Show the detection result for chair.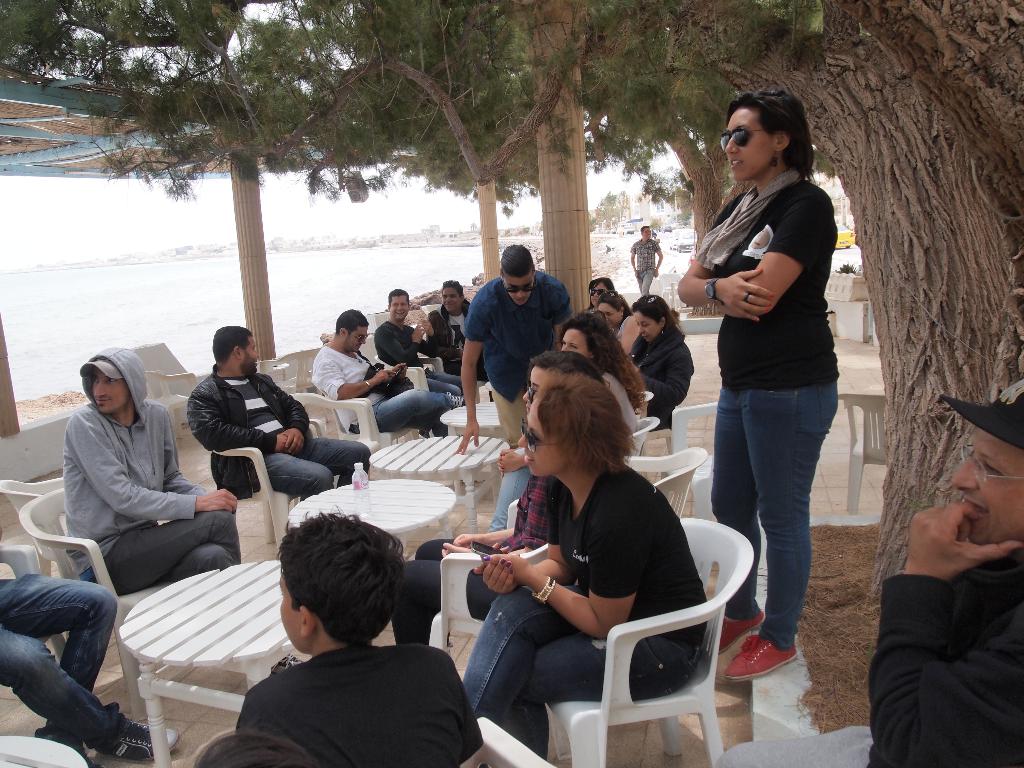
region(427, 541, 551, 660).
